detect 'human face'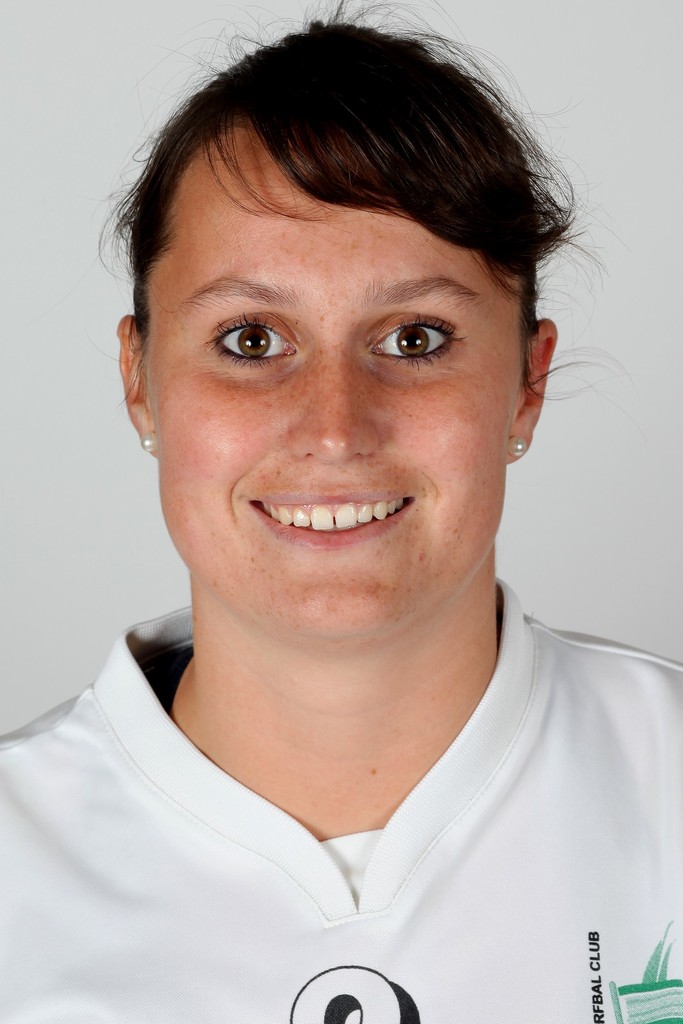
{"left": 142, "top": 108, "right": 520, "bottom": 633}
